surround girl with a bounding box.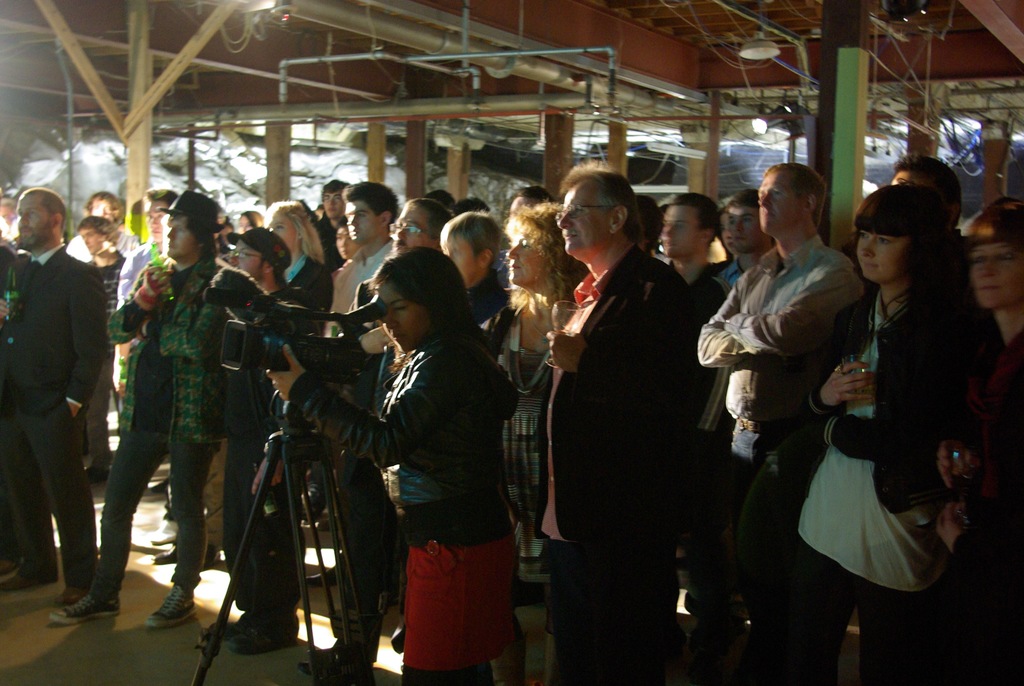
bbox(763, 187, 998, 682).
